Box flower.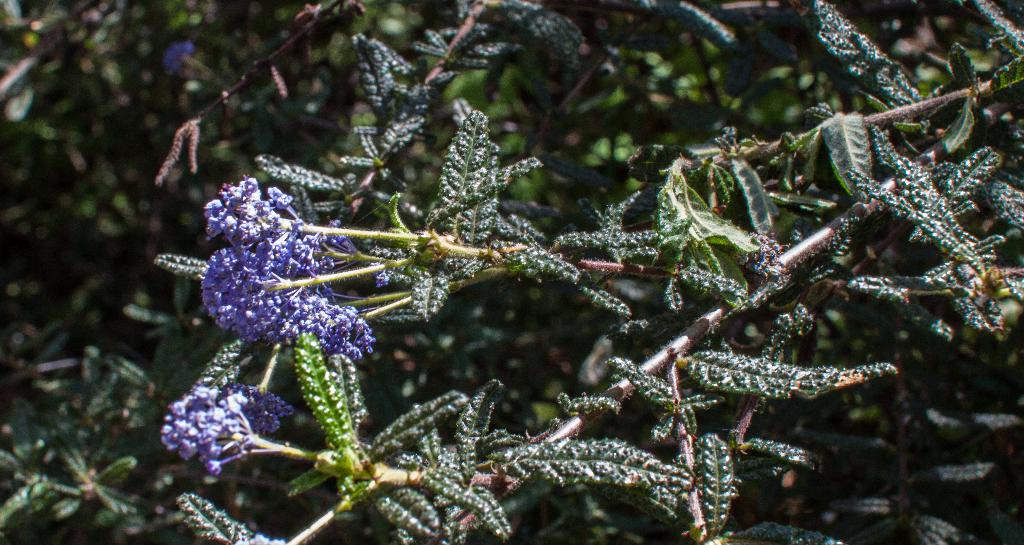
<region>203, 176, 324, 336</region>.
